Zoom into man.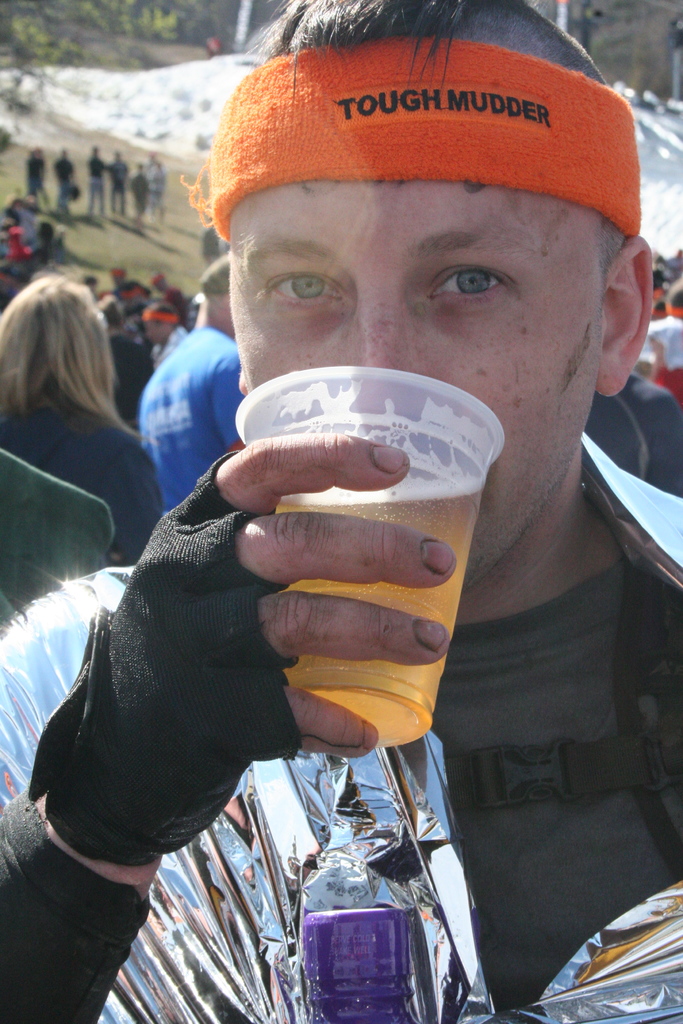
Zoom target: (left=139, top=253, right=242, bottom=510).
